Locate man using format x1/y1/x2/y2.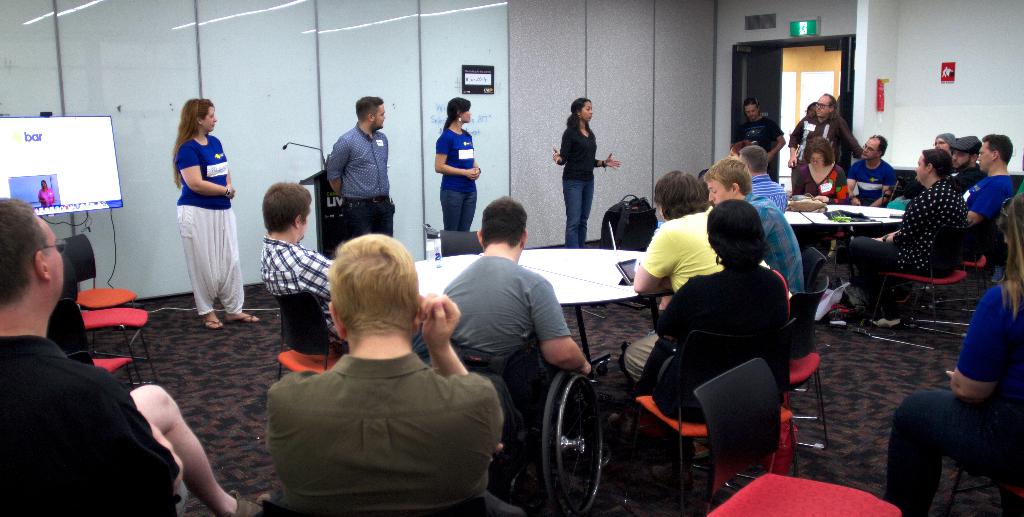
951/136/984/183.
